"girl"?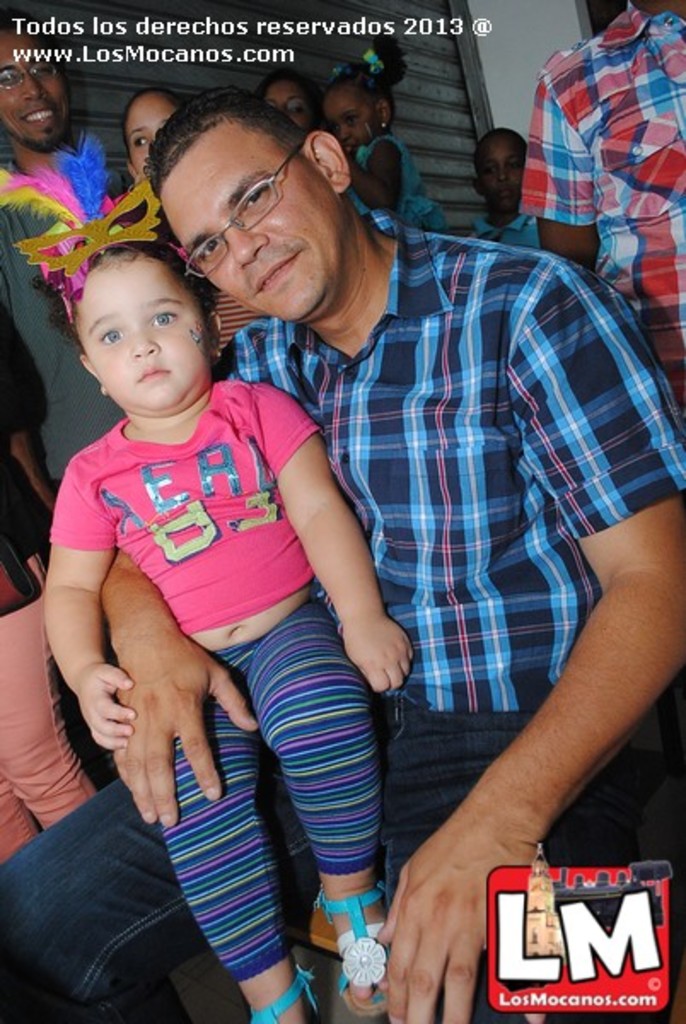
x1=324 y1=29 x2=440 y2=218
